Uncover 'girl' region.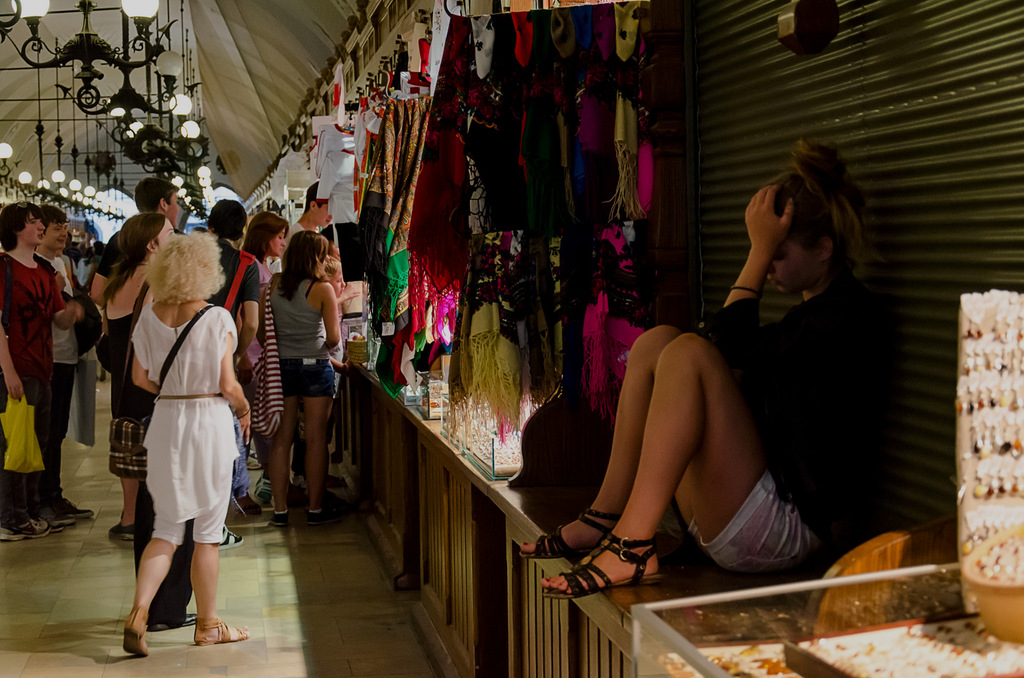
Uncovered: bbox=[268, 230, 339, 527].
